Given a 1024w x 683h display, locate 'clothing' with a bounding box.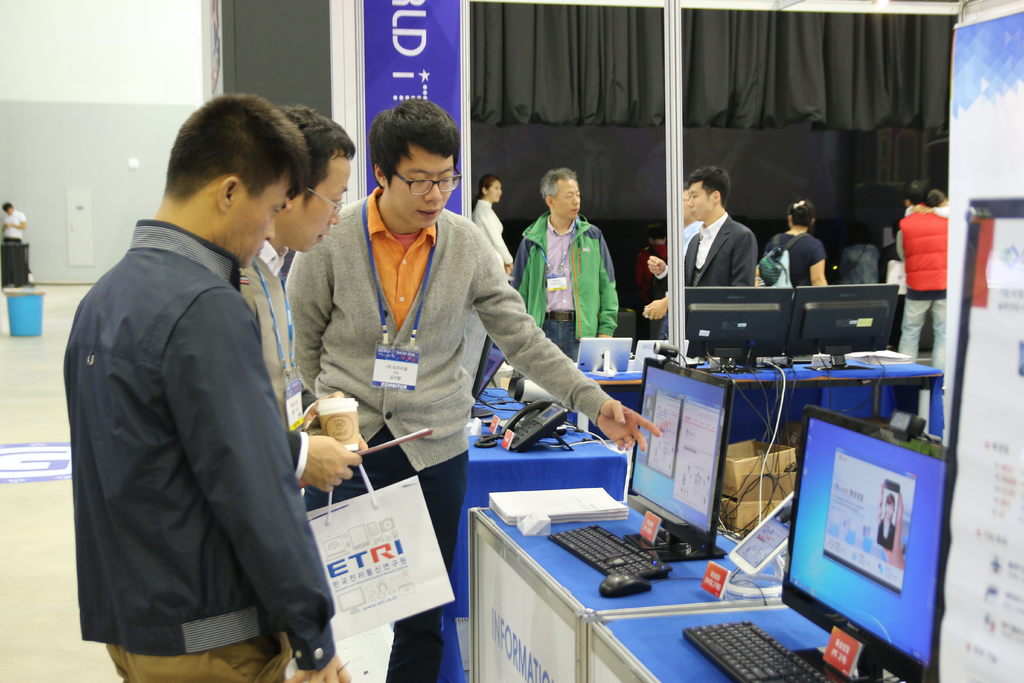
Located: 285,184,612,682.
